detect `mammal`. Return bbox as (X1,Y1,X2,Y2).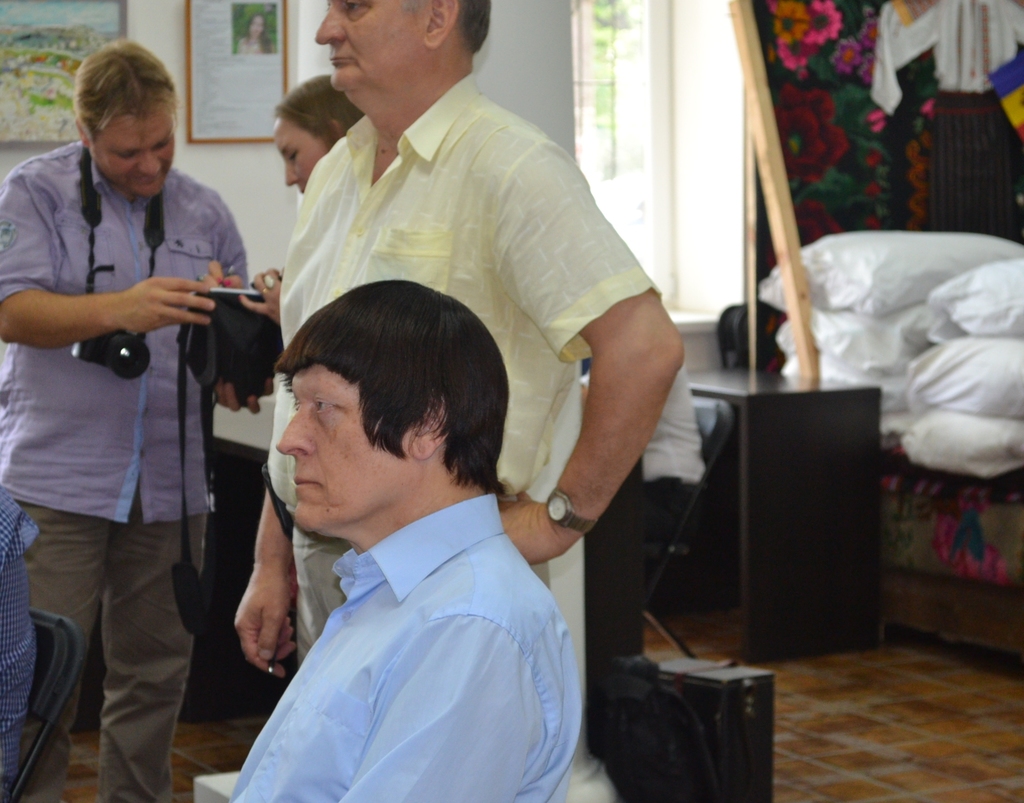
(0,42,277,802).
